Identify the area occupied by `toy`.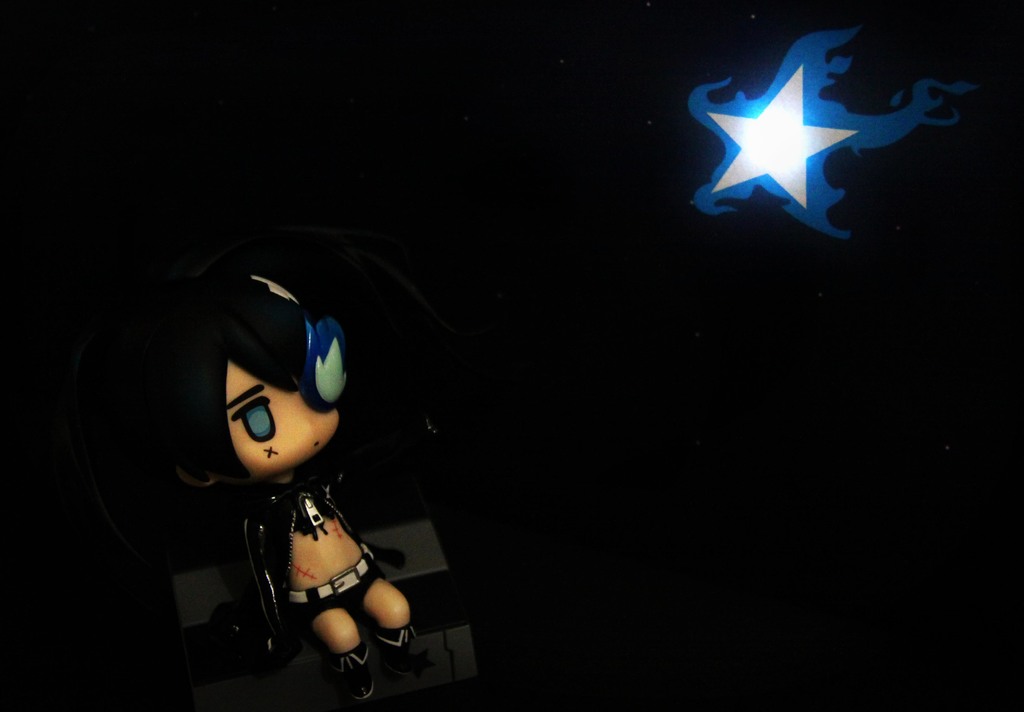
Area: box(84, 228, 424, 683).
